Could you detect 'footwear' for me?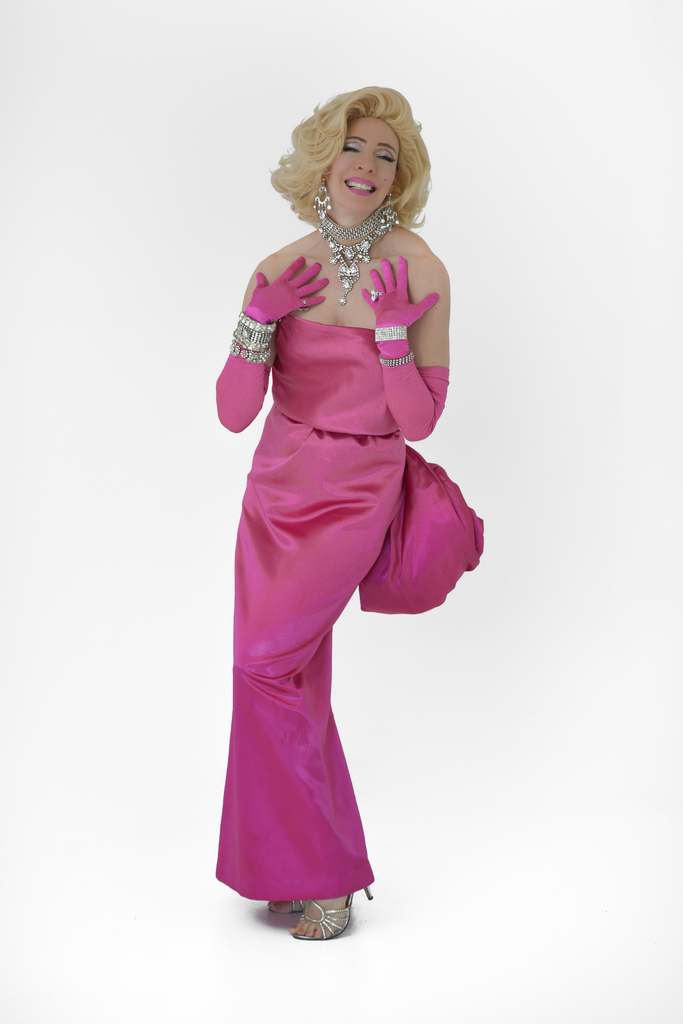
Detection result: [265,898,358,945].
